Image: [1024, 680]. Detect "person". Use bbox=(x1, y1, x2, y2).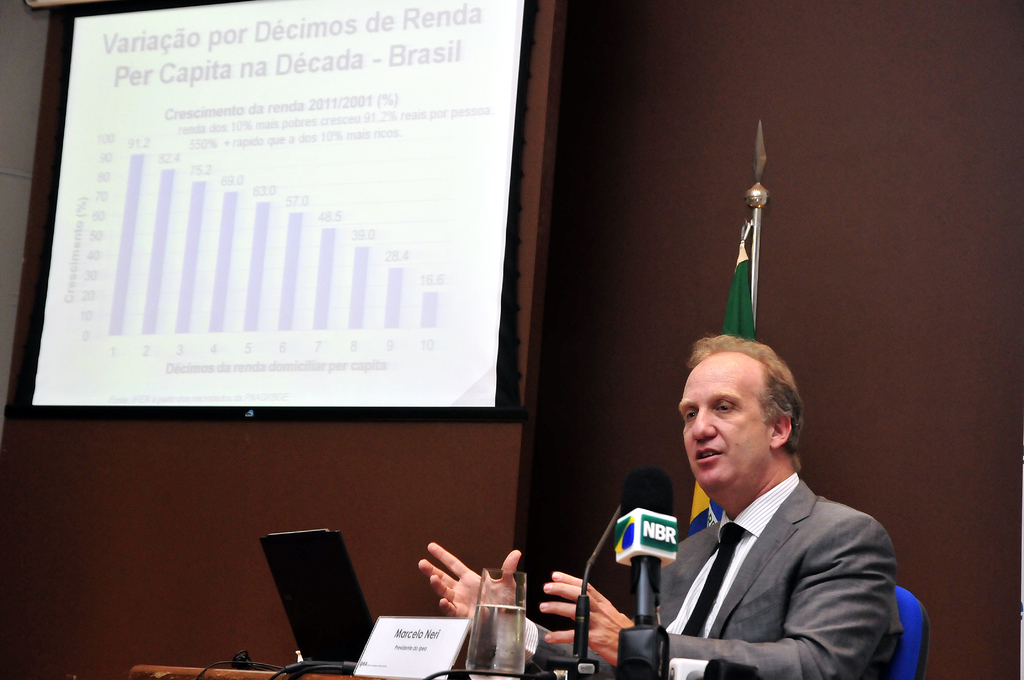
bbox=(417, 335, 900, 679).
